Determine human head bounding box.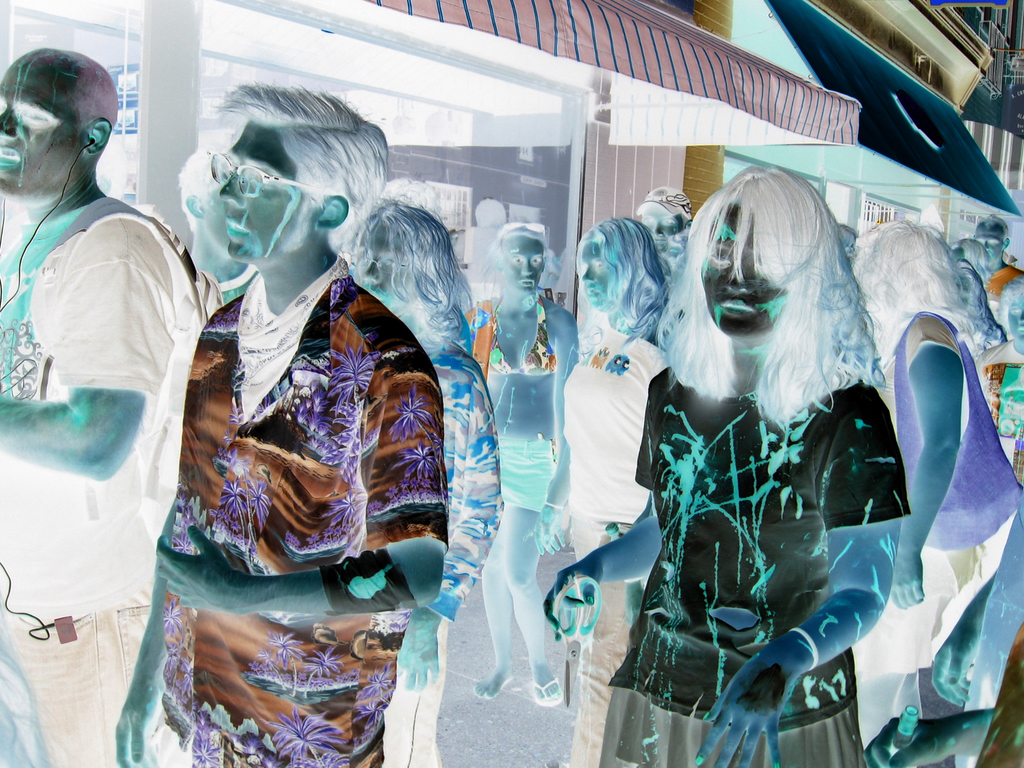
Determined: x1=351 y1=199 x2=456 y2=317.
